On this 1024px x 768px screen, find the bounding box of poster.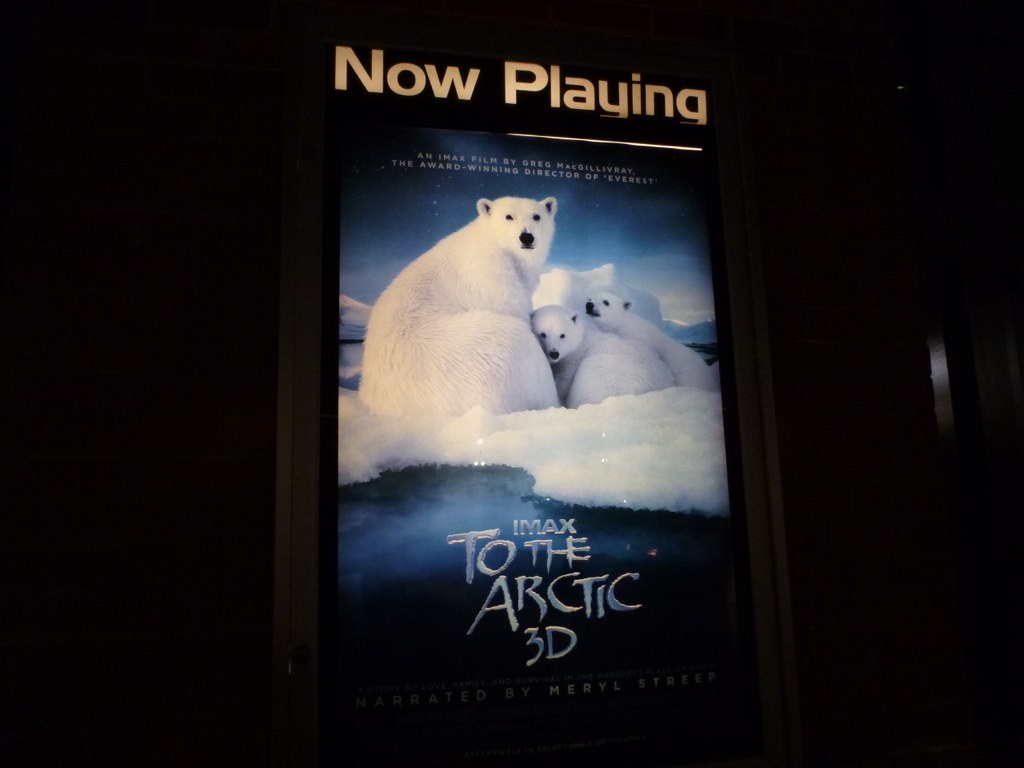
Bounding box: l=351, t=140, r=740, b=710.
